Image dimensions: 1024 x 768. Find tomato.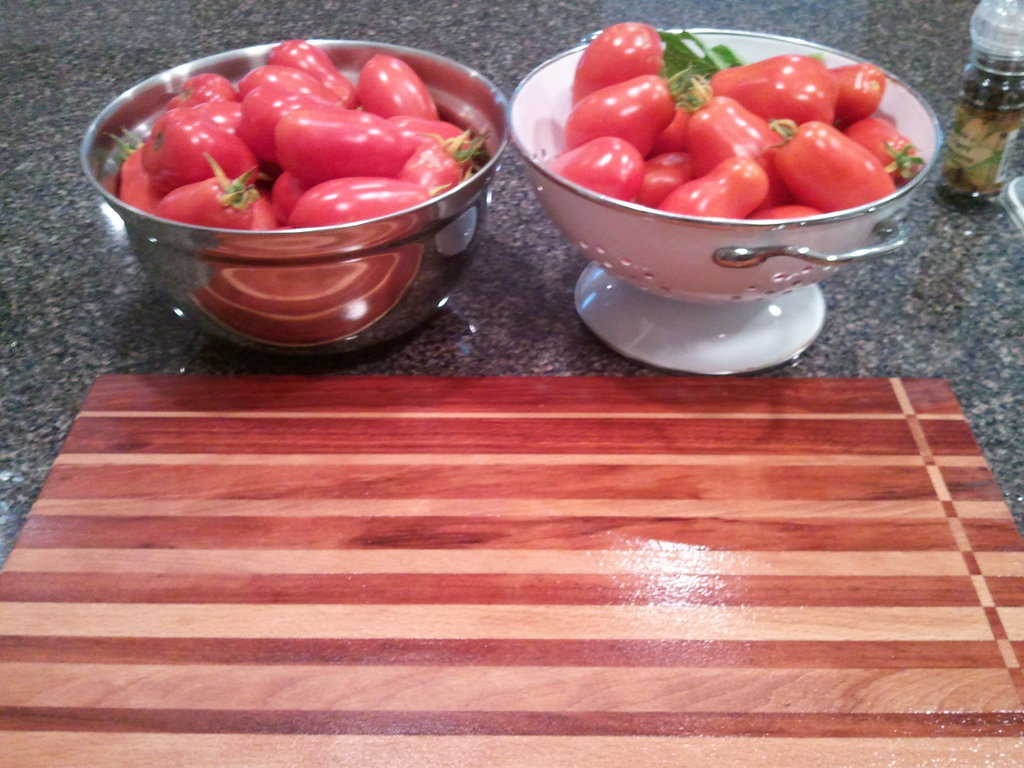
region(357, 51, 441, 120).
